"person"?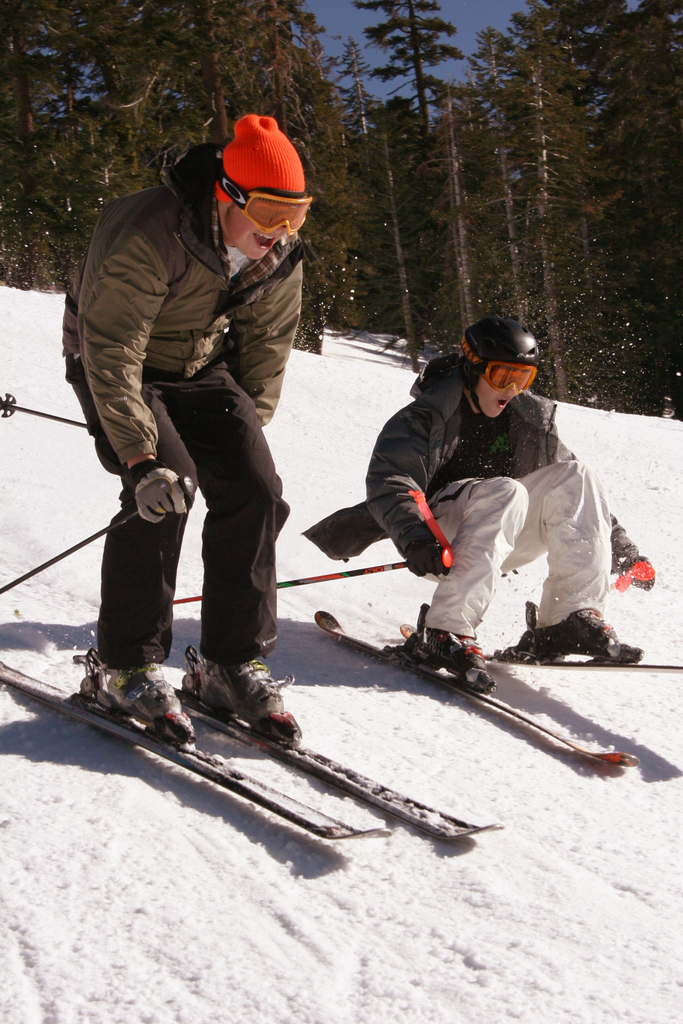
box(62, 113, 317, 748)
